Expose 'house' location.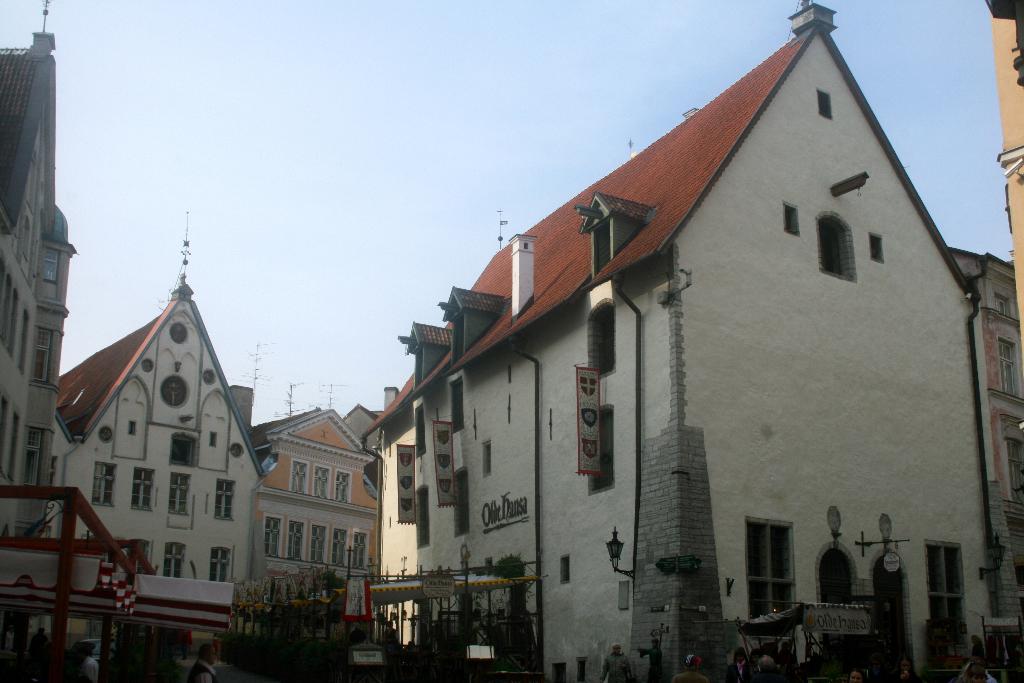
Exposed at bbox=[0, 0, 81, 550].
